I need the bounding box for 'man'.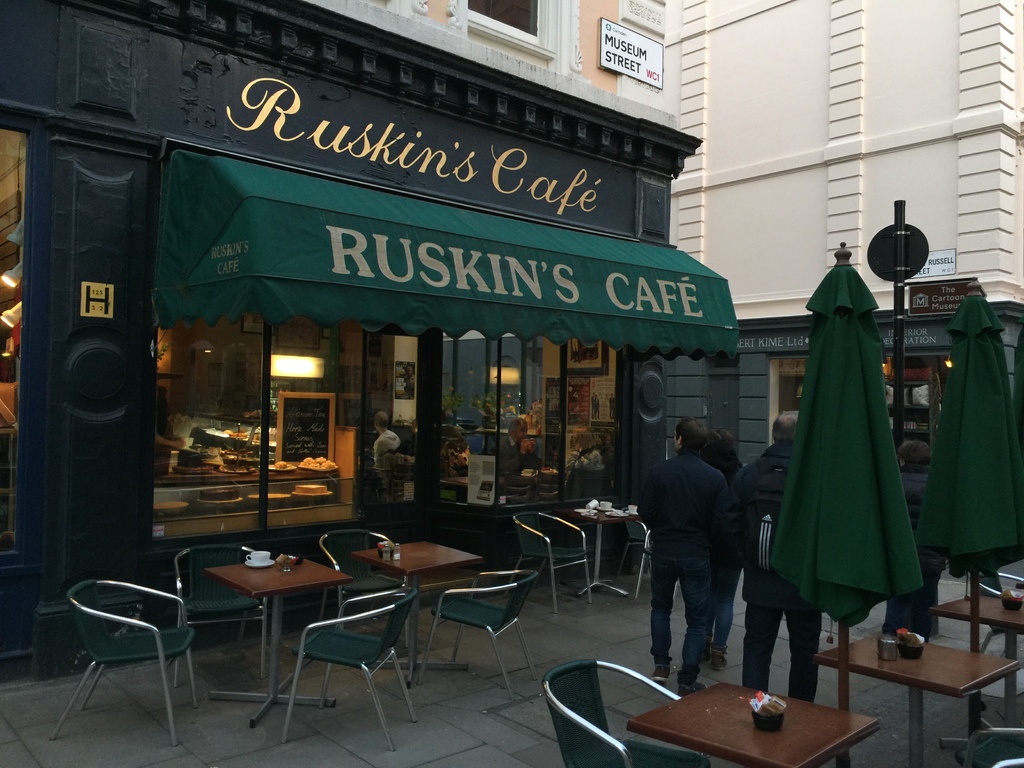
Here it is: 737,413,819,705.
